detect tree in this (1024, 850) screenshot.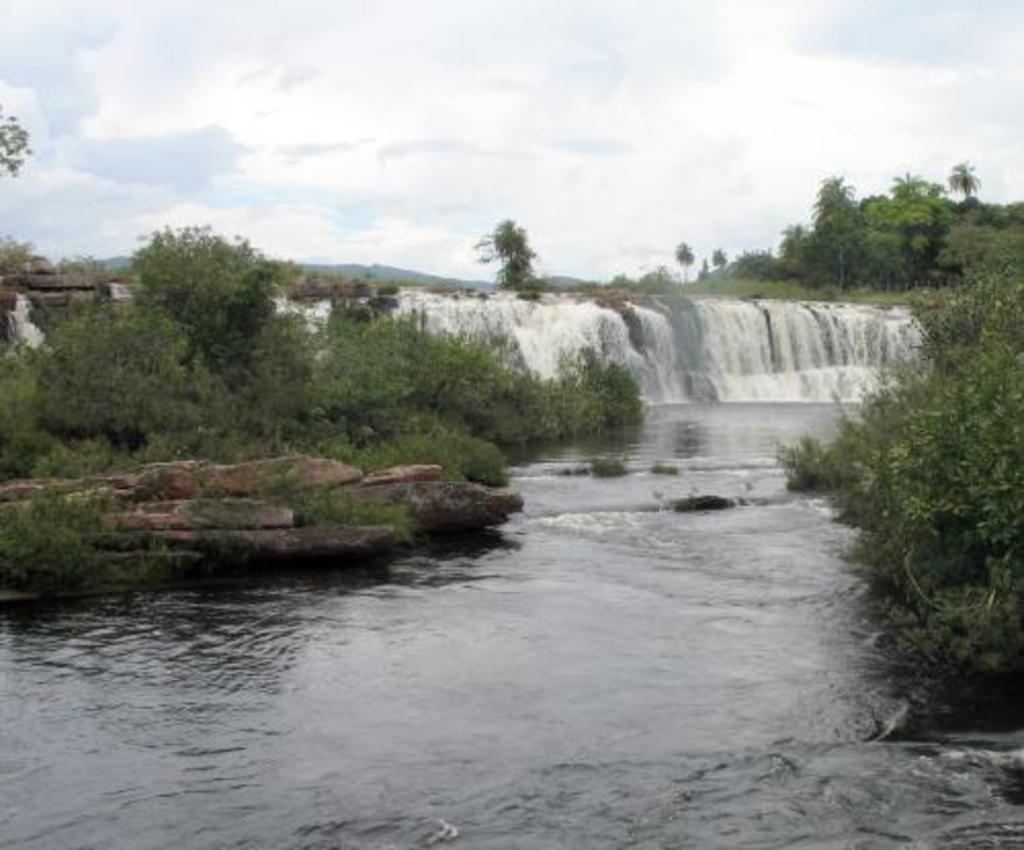
Detection: BBox(711, 246, 731, 277).
